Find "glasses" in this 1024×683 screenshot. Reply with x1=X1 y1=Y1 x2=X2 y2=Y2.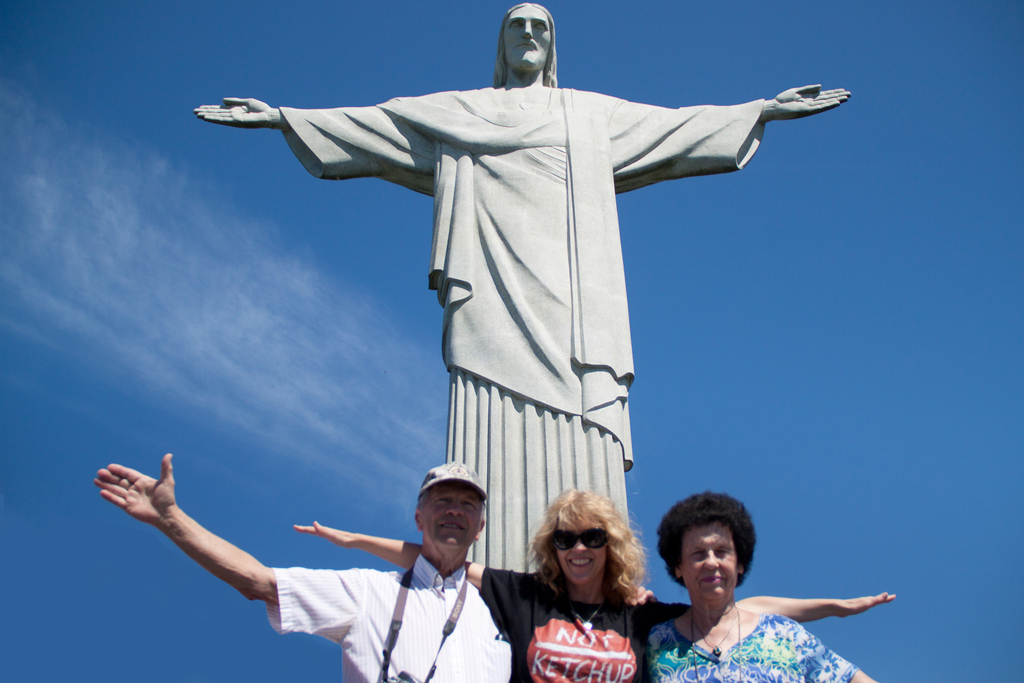
x1=548 y1=520 x2=609 y2=555.
